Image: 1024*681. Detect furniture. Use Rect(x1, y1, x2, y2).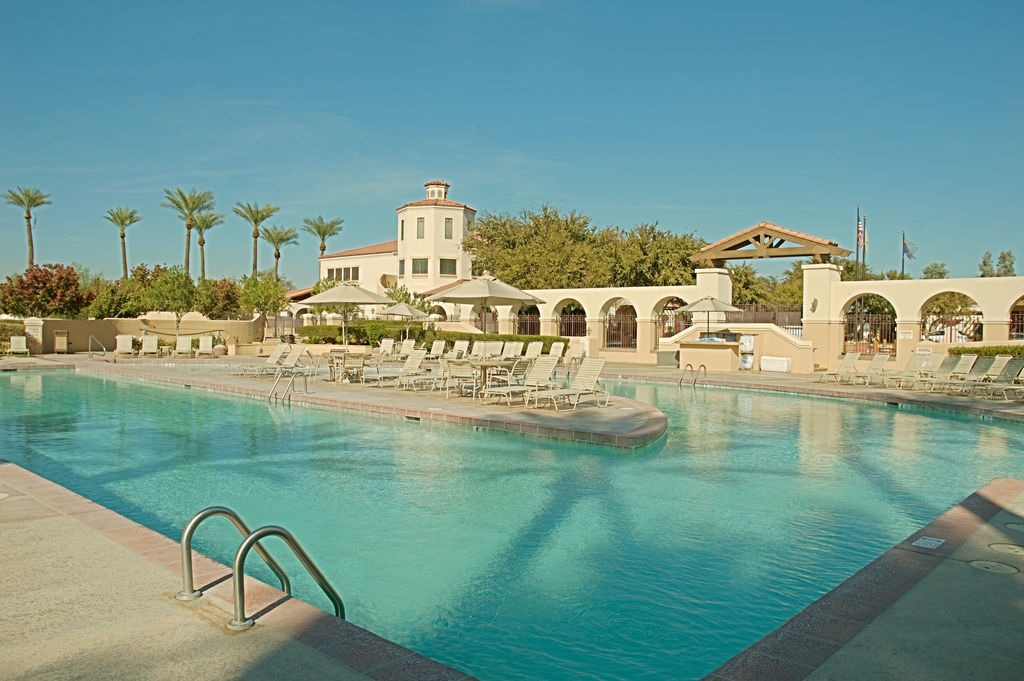
Rect(173, 336, 190, 355).
